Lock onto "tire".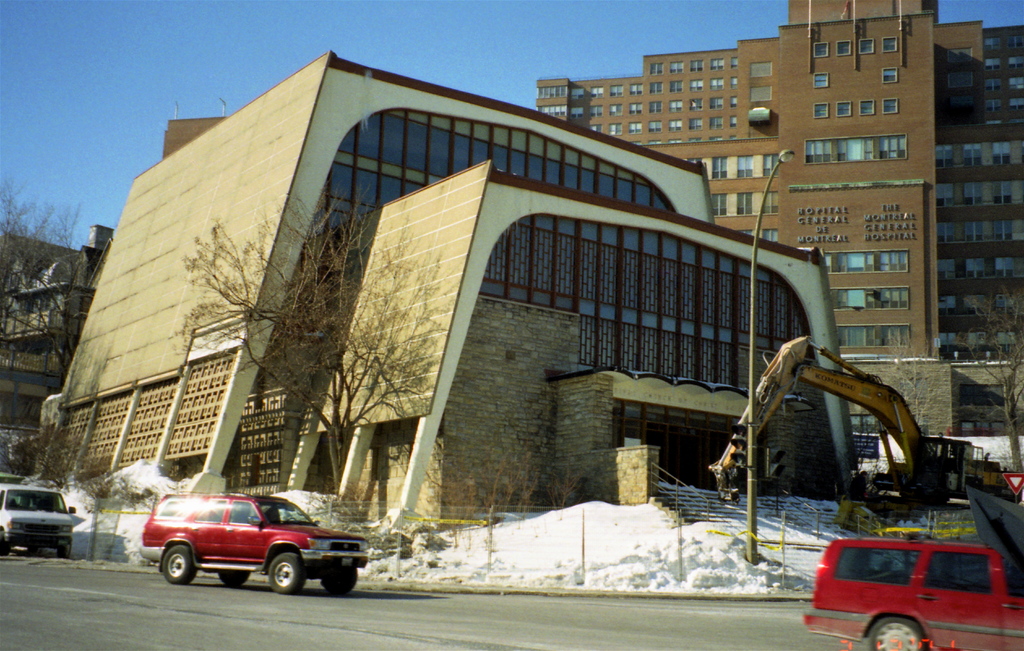
Locked: (322,570,356,595).
